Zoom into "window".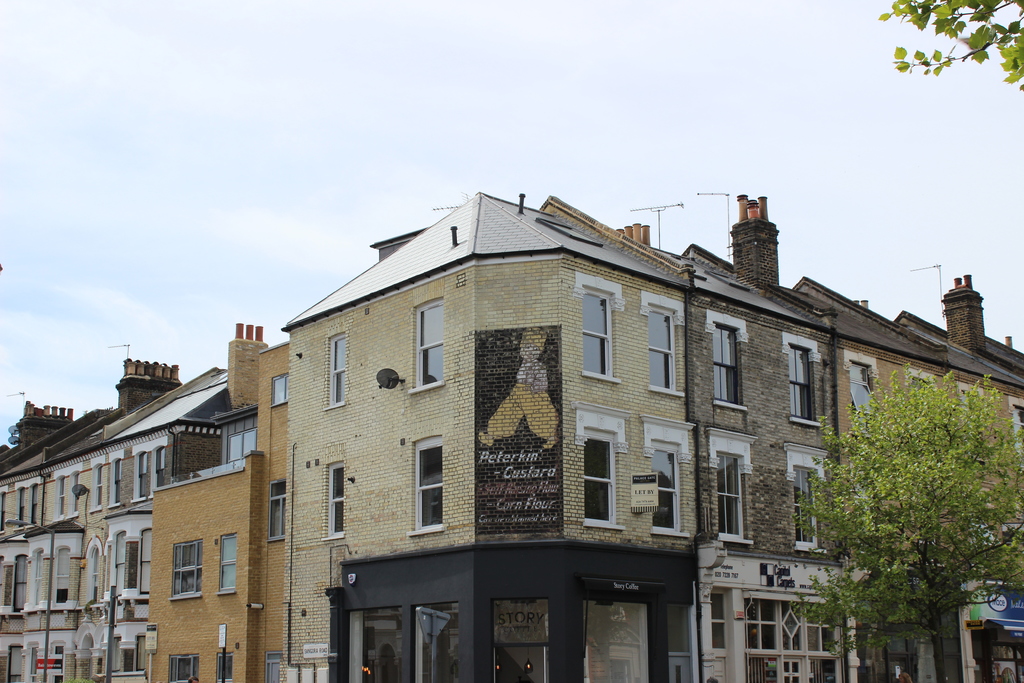
Zoom target: select_region(136, 451, 150, 498).
